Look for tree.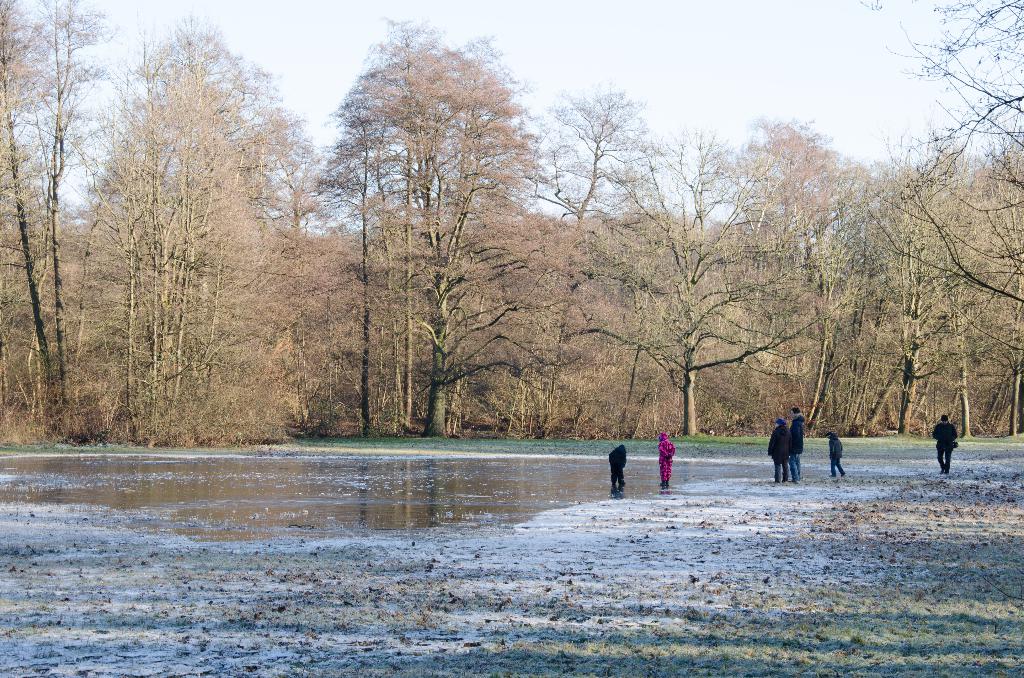
Found: box=[62, 37, 293, 456].
